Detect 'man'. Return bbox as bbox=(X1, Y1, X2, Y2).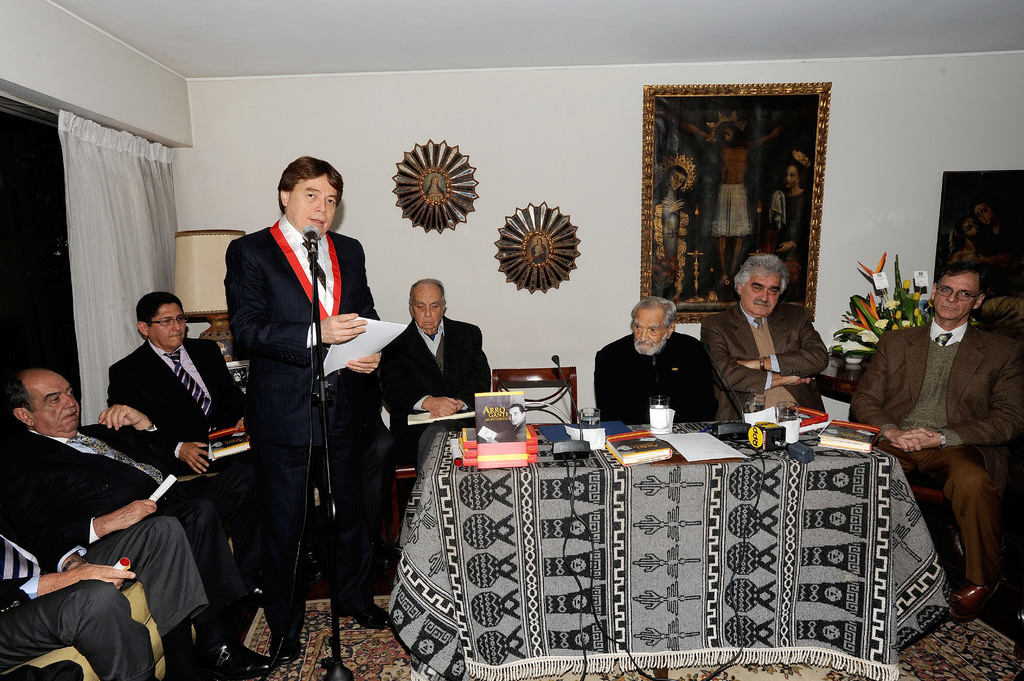
bbox=(696, 252, 829, 426).
